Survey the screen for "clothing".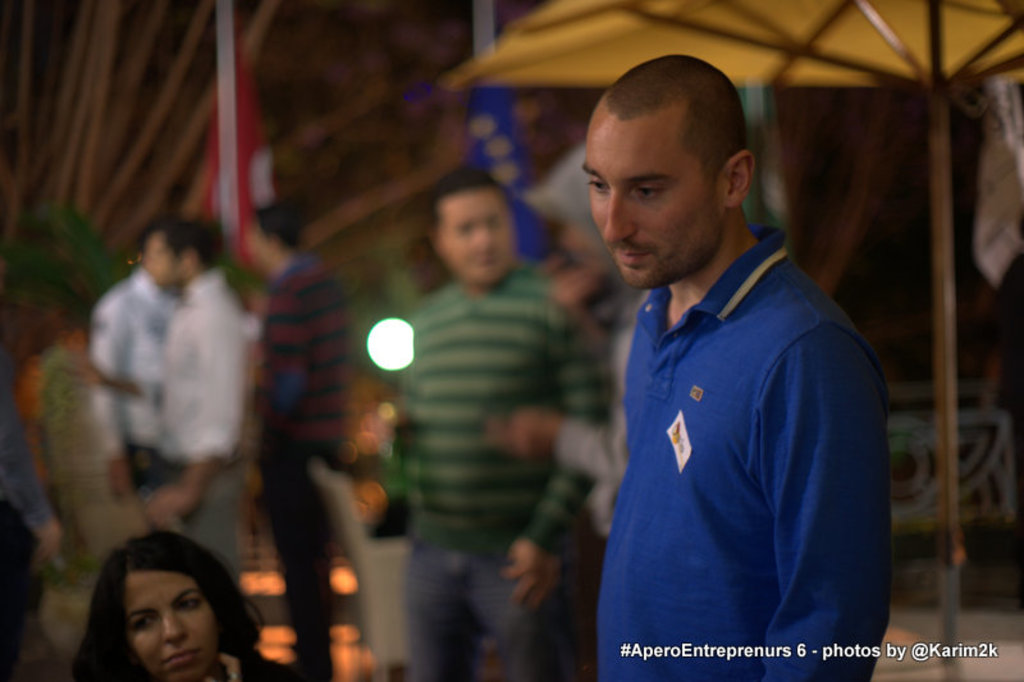
Survey found: BBox(252, 253, 353, 681).
